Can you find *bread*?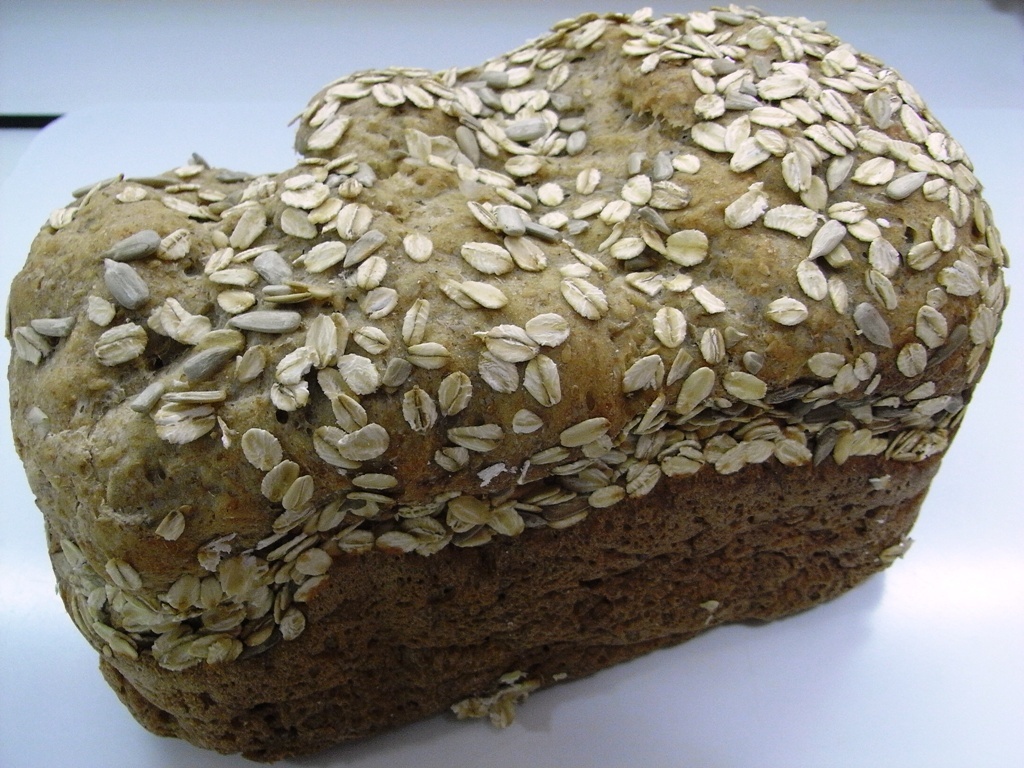
Yes, bounding box: box=[7, 53, 1023, 767].
